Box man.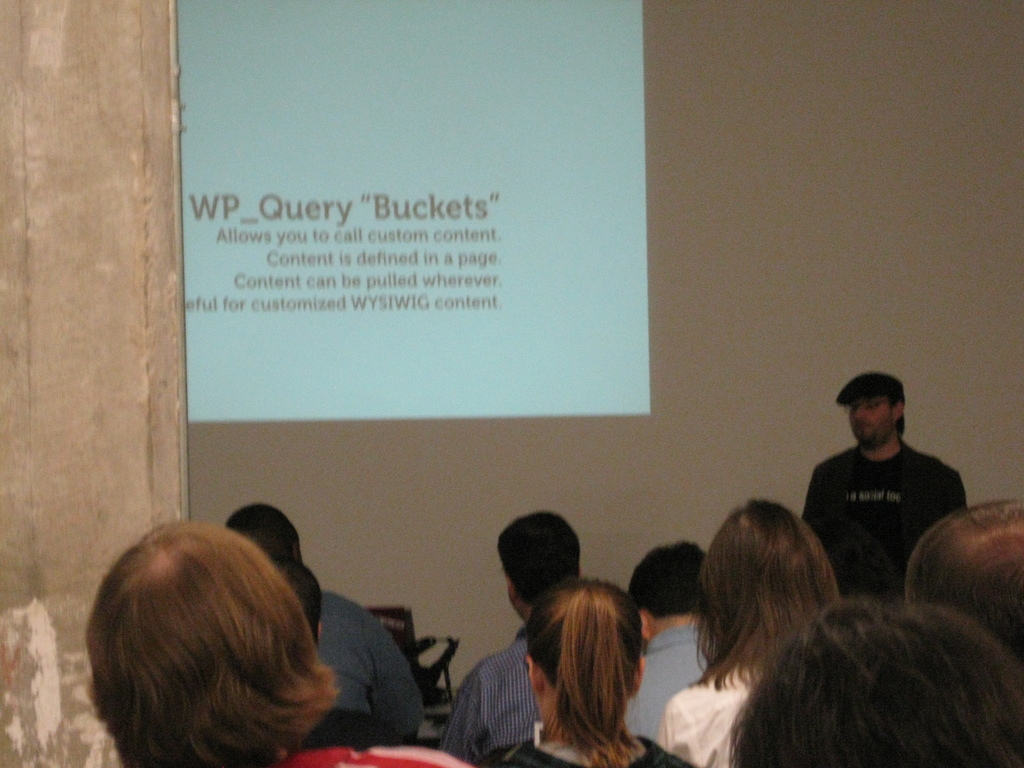
<box>448,508,577,765</box>.
